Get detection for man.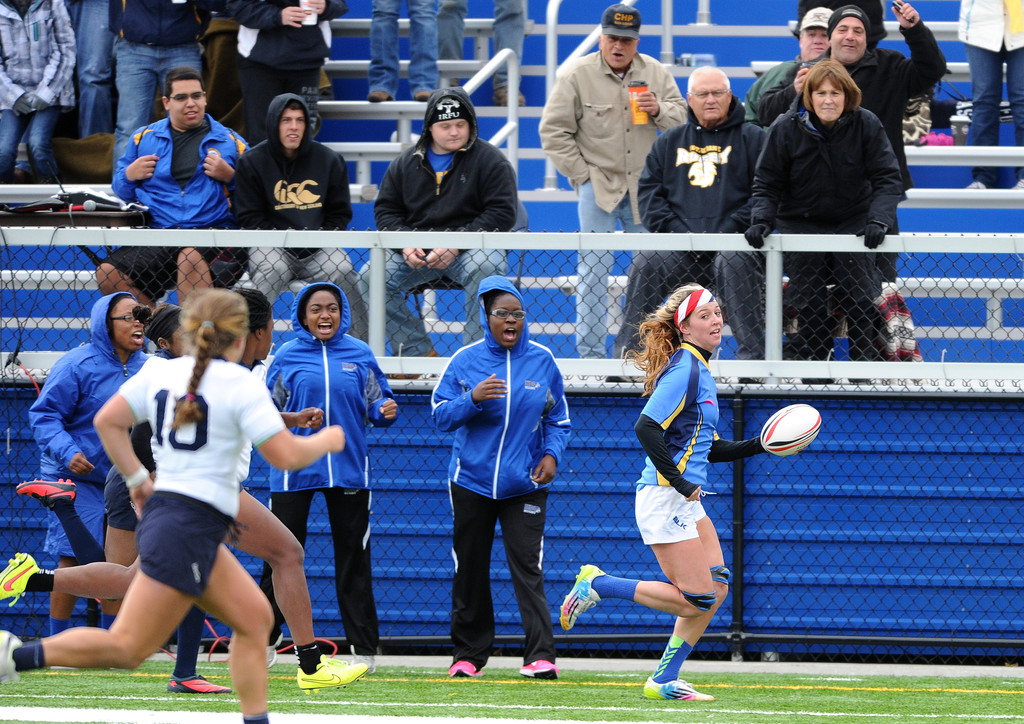
Detection: <box>110,0,204,218</box>.
